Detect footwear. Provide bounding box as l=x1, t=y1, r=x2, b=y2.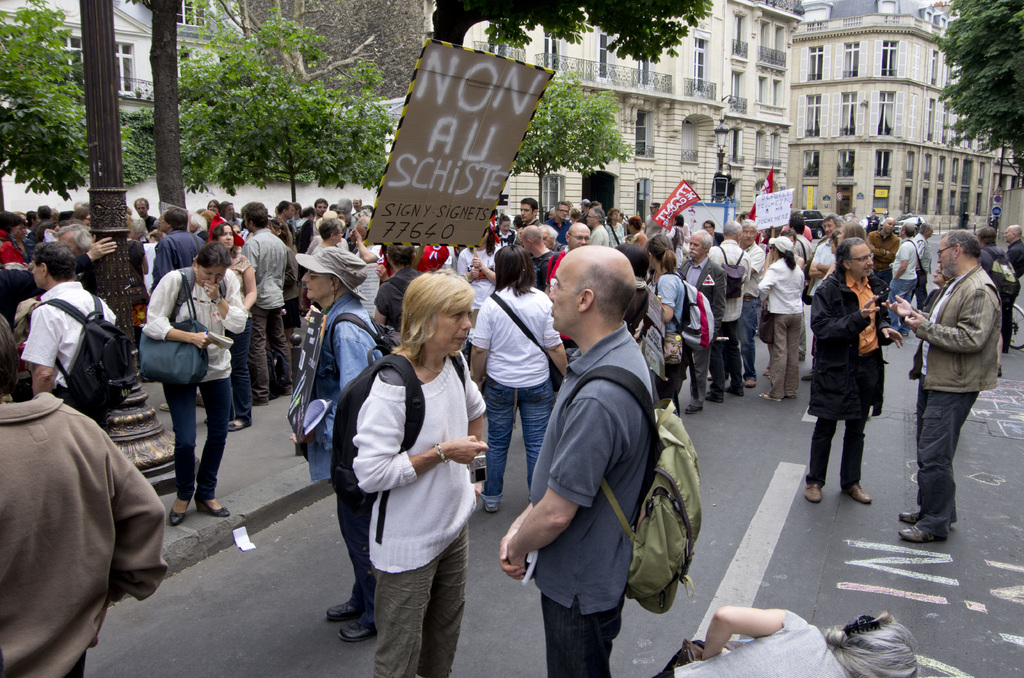
l=479, t=499, r=504, b=517.
